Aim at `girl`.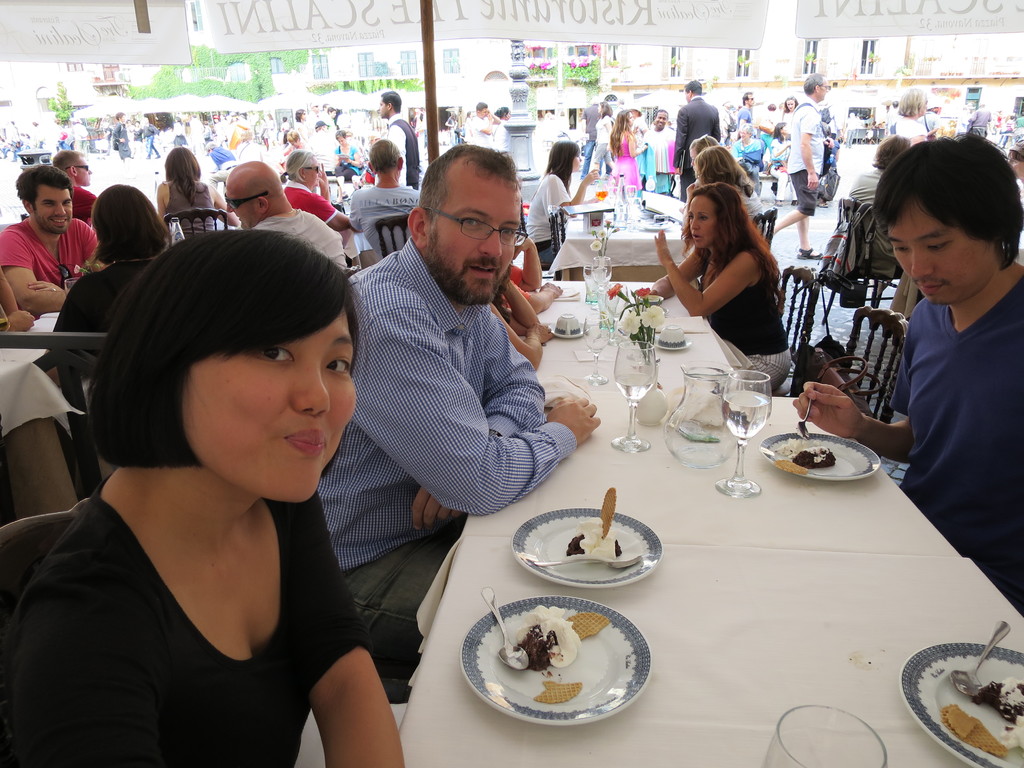
Aimed at box(681, 112, 712, 190).
